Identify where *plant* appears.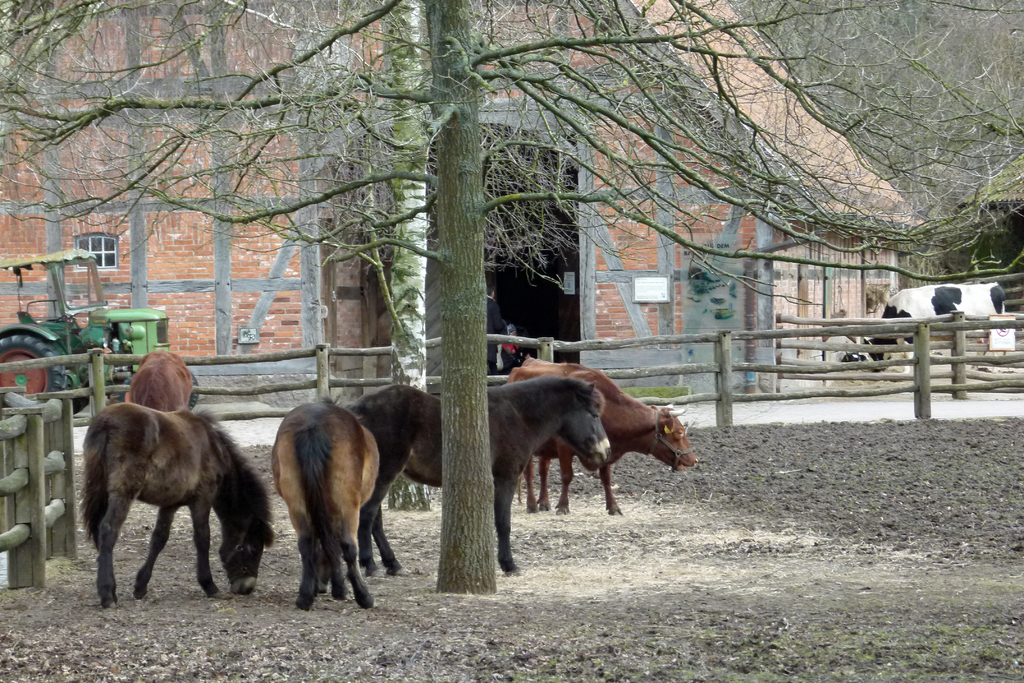
Appears at <box>618,386,691,393</box>.
